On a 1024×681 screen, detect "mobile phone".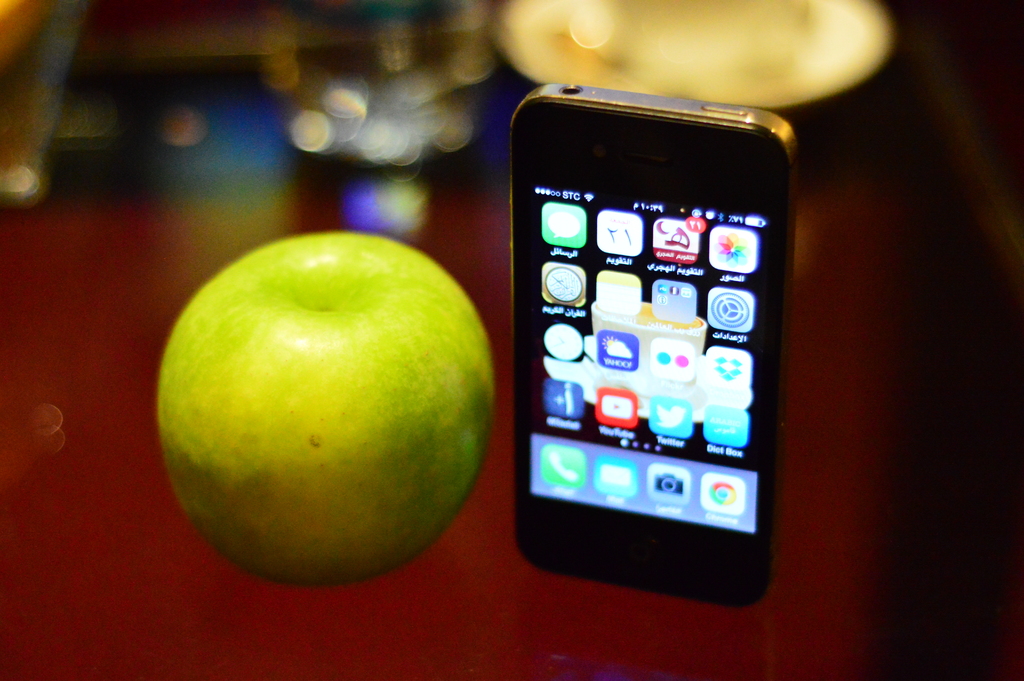
516 83 799 611.
